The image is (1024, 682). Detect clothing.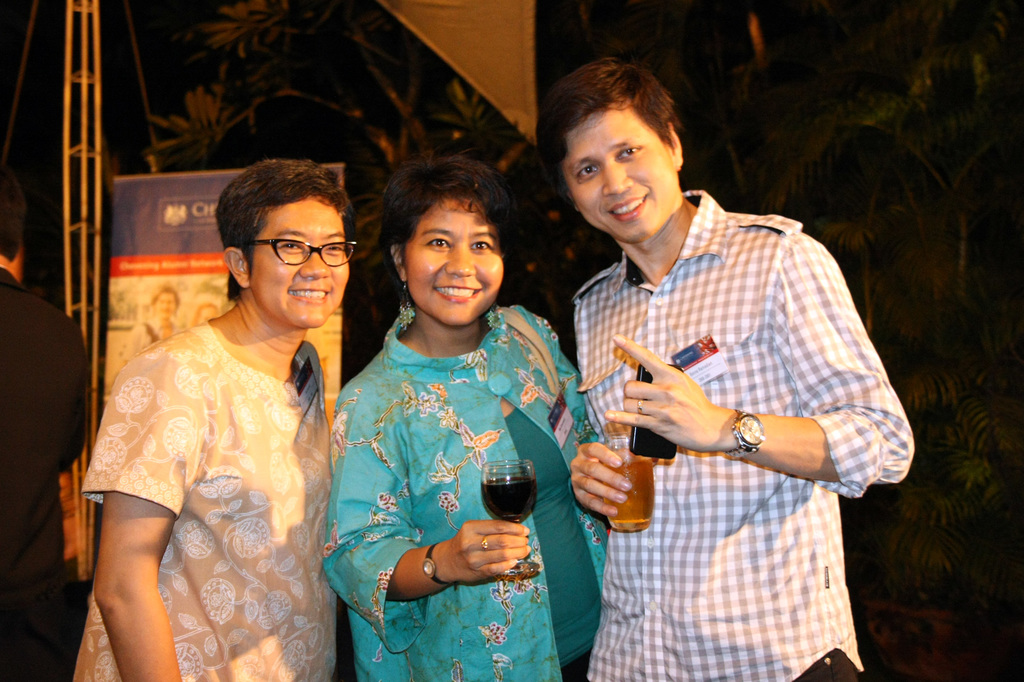
Detection: select_region(579, 185, 915, 681).
